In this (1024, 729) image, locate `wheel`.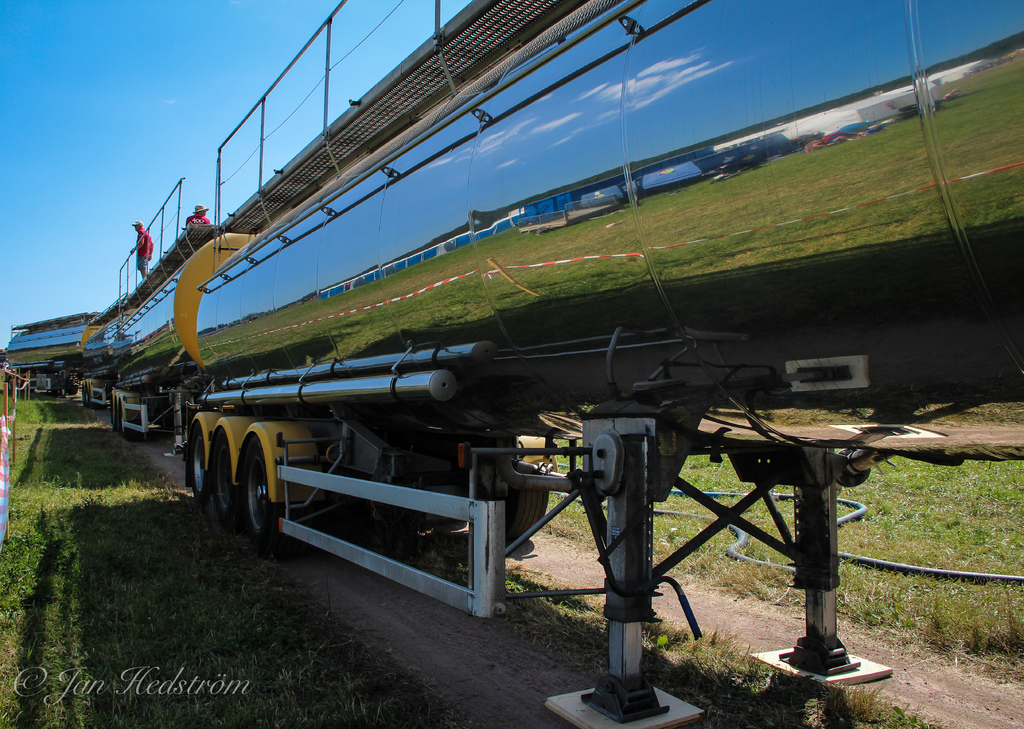
Bounding box: pyautogui.locateOnScreen(212, 431, 240, 525).
